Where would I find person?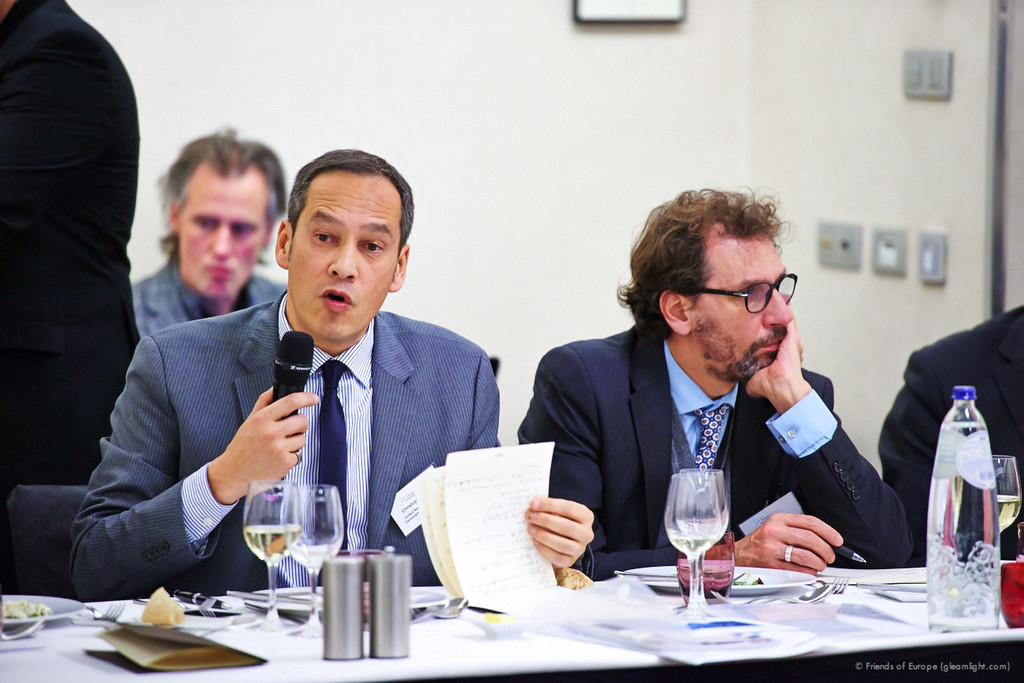
At rect(0, 0, 140, 482).
